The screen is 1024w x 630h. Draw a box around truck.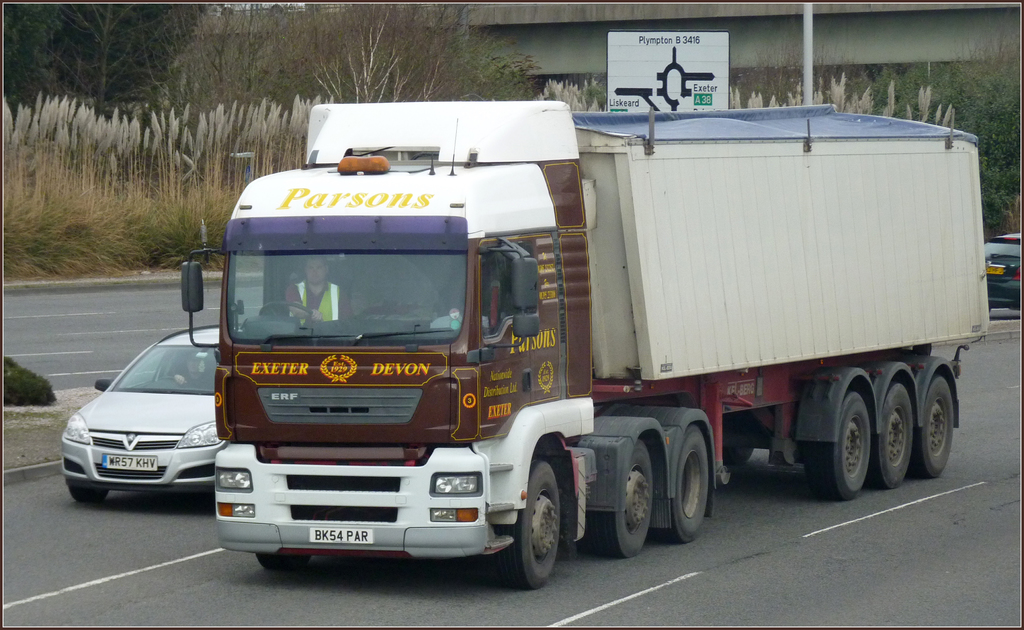
172:87:987:588.
